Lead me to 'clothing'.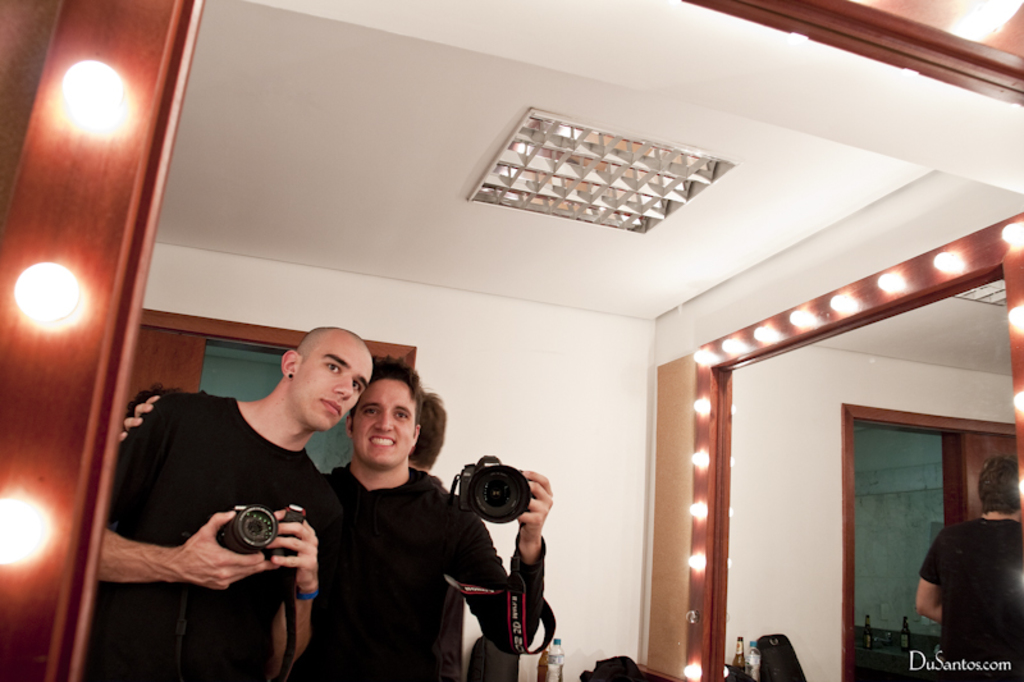
Lead to x1=100, y1=393, x2=332, y2=681.
